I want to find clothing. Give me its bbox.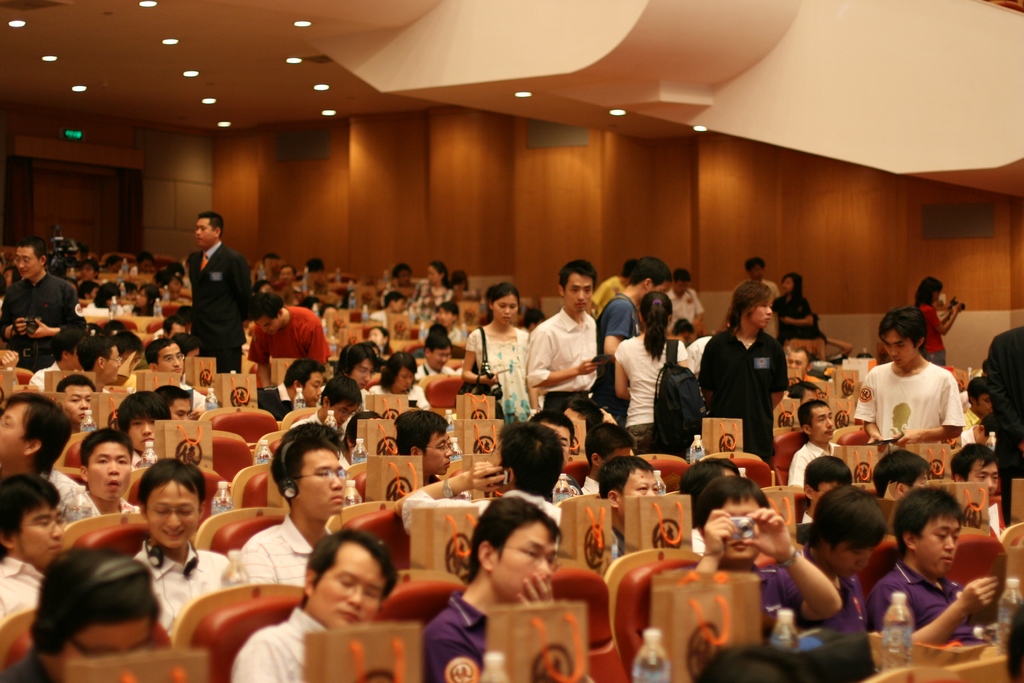
Rect(591, 289, 646, 428).
